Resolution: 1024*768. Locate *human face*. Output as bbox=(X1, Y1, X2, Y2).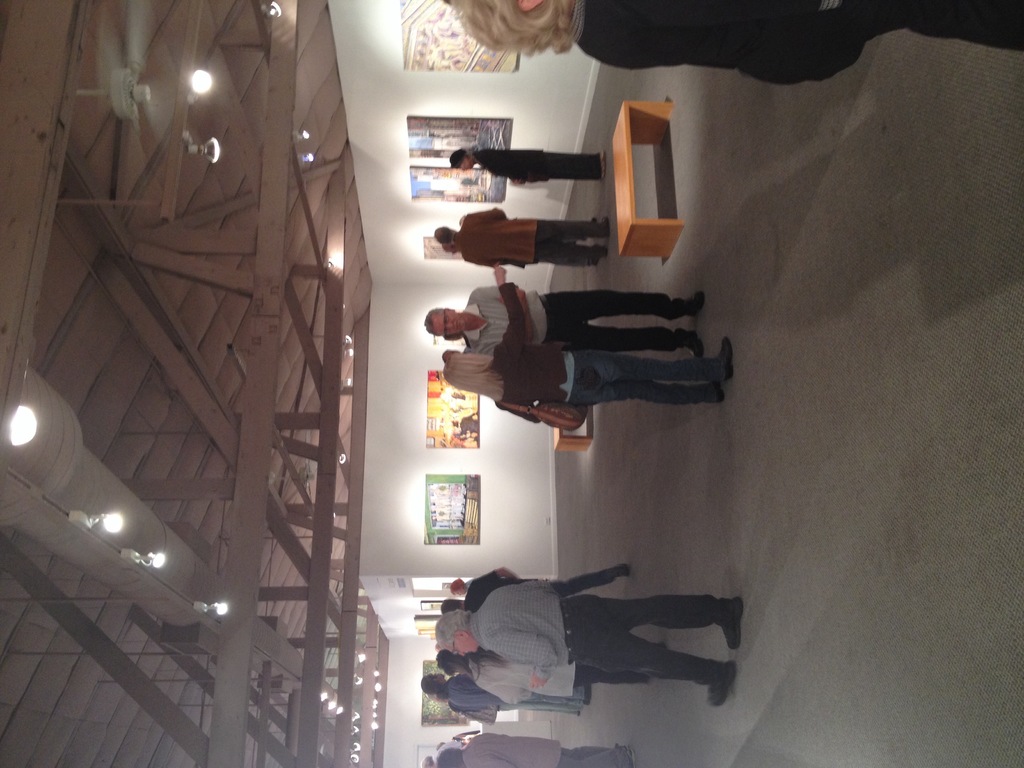
bbox=(424, 305, 468, 337).
